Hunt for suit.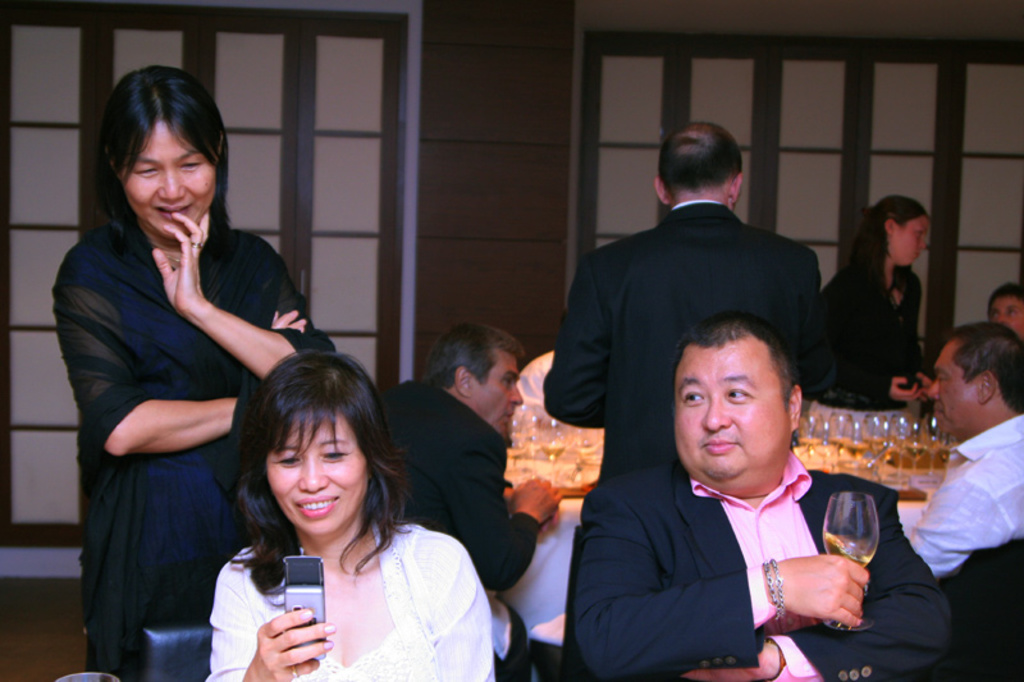
Hunted down at bbox=[380, 375, 549, 681].
